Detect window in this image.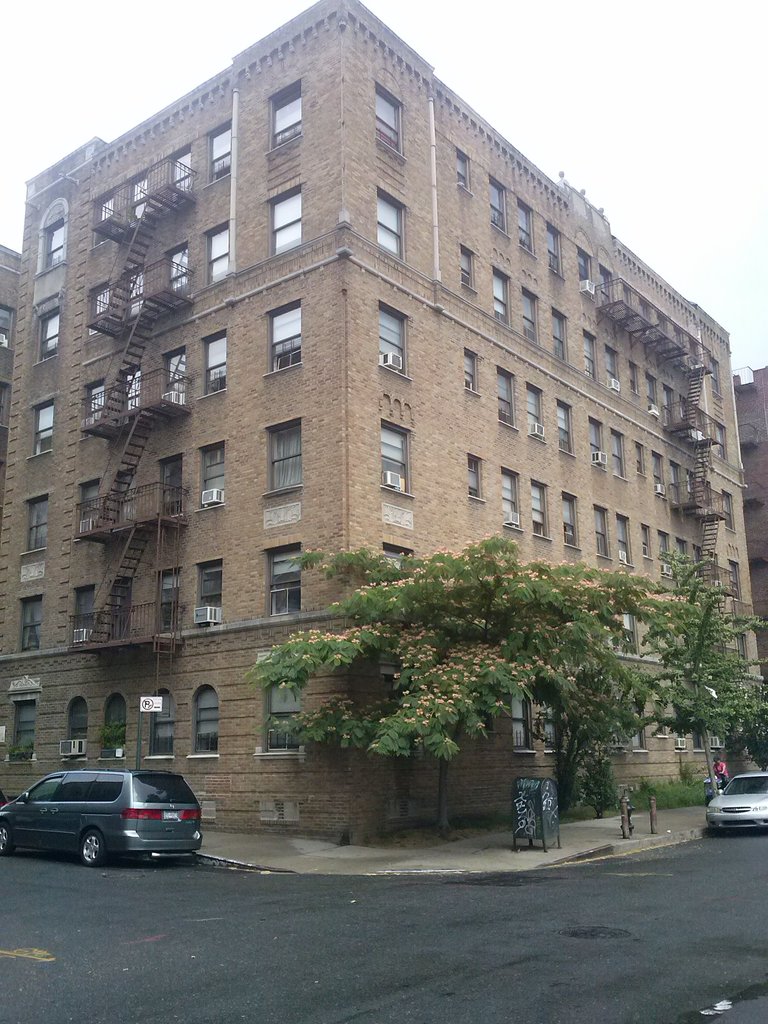
Detection: 168/247/188/287.
